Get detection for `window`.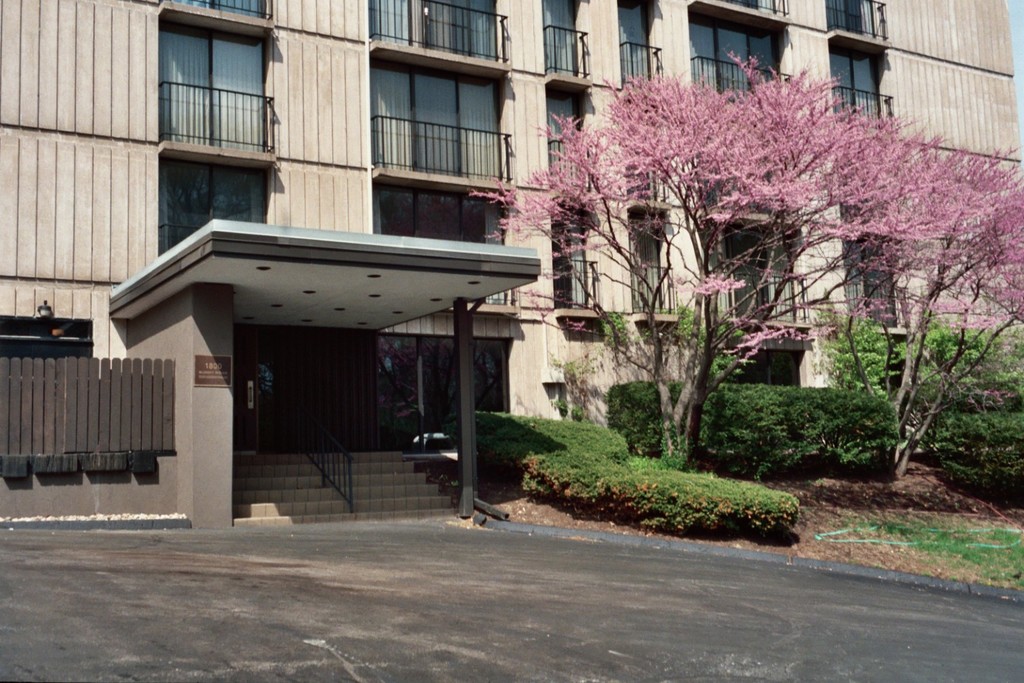
Detection: (634, 207, 672, 309).
